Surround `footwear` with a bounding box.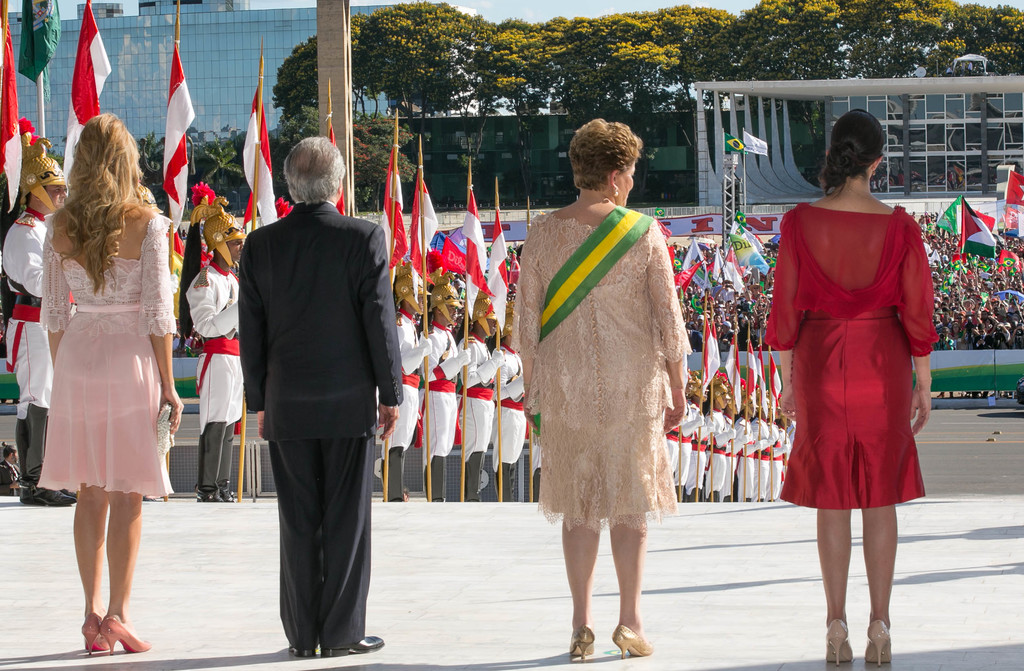
crop(865, 618, 893, 667).
